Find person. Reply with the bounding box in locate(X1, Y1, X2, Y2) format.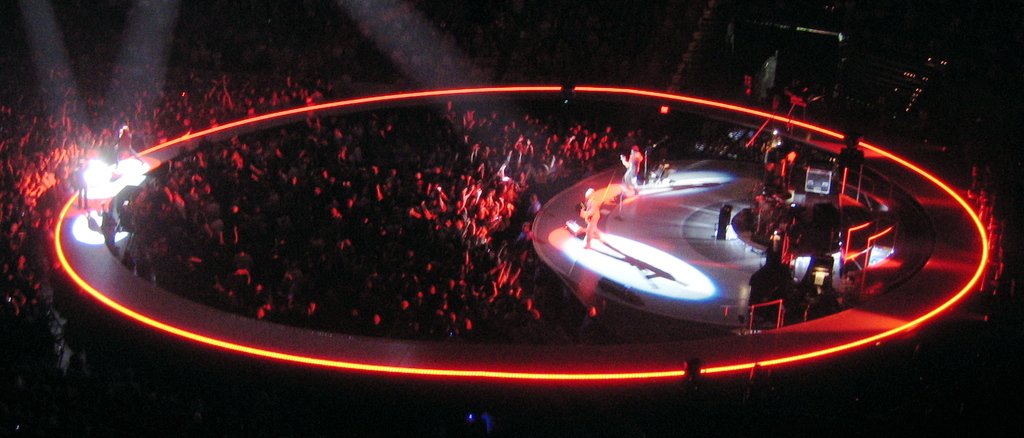
locate(66, 154, 95, 213).
